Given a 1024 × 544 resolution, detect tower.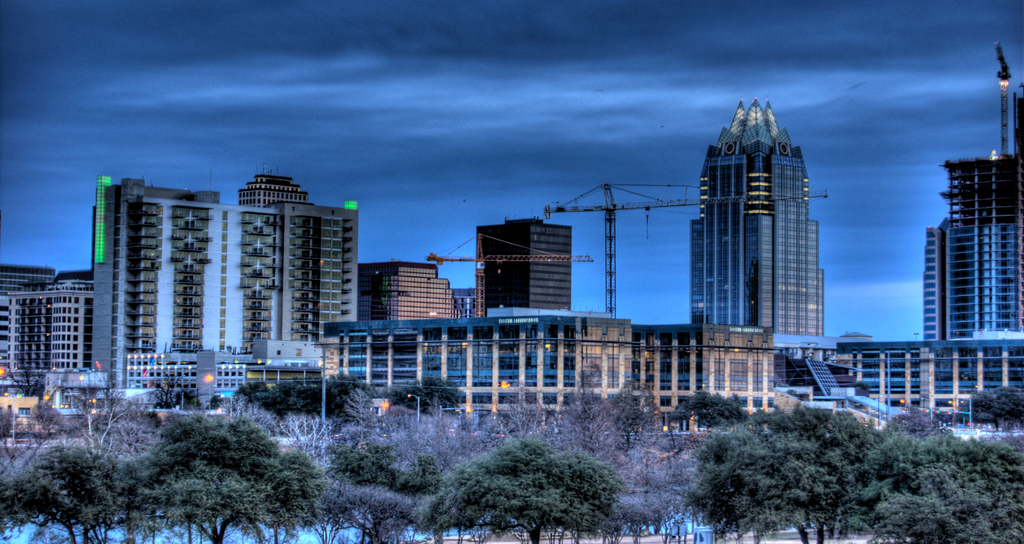
box=[924, 70, 1022, 346].
